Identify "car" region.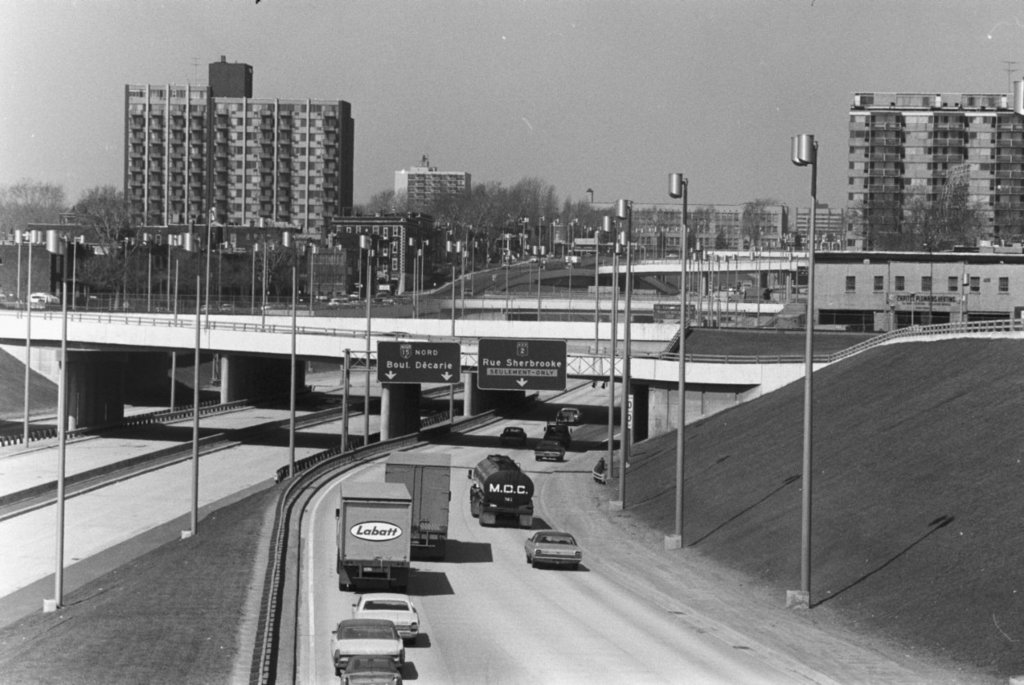
Region: pyautogui.locateOnScreen(545, 423, 573, 446).
